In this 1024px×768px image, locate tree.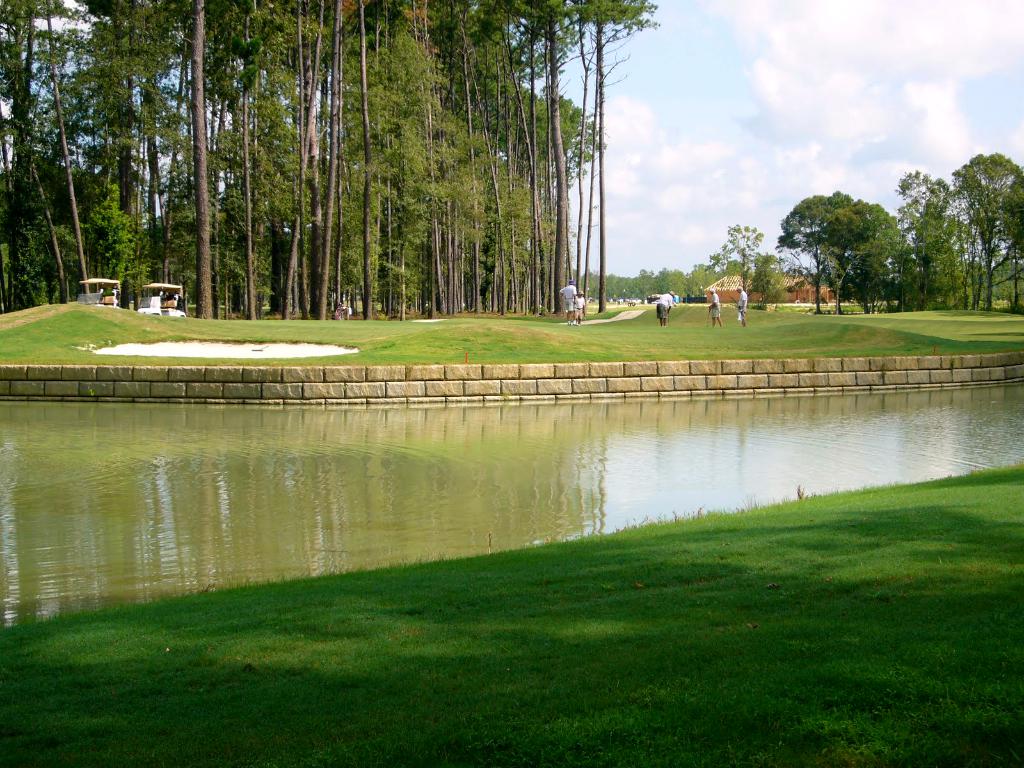
Bounding box: detection(678, 224, 777, 298).
